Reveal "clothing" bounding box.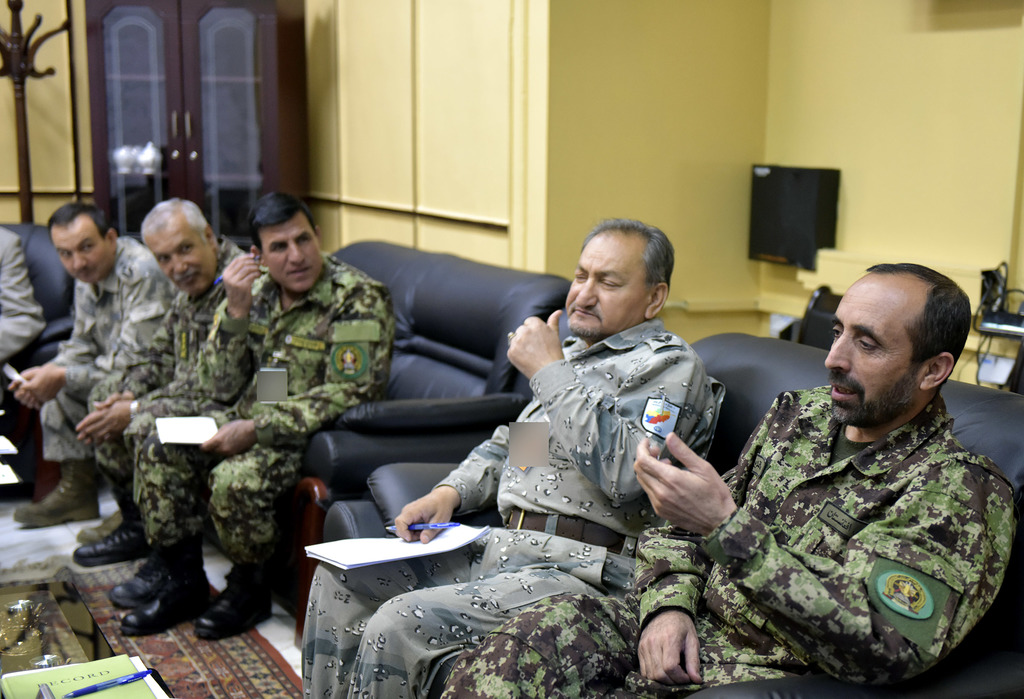
Revealed: <bbox>81, 275, 254, 506</bbox>.
